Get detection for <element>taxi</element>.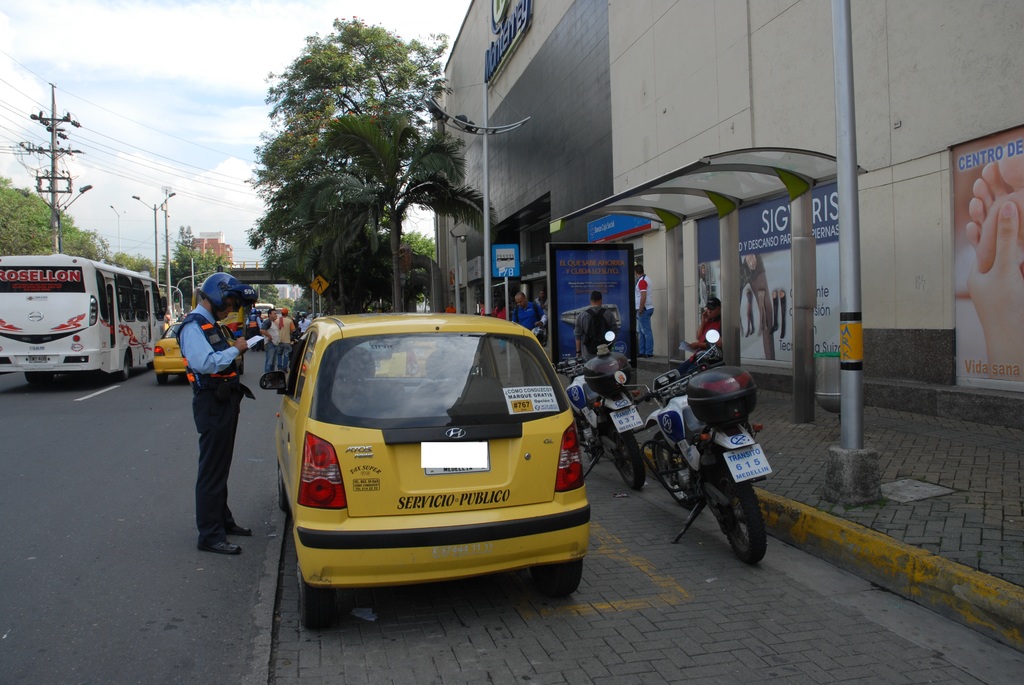
Detection: {"left": 279, "top": 314, "right": 593, "bottom": 607}.
